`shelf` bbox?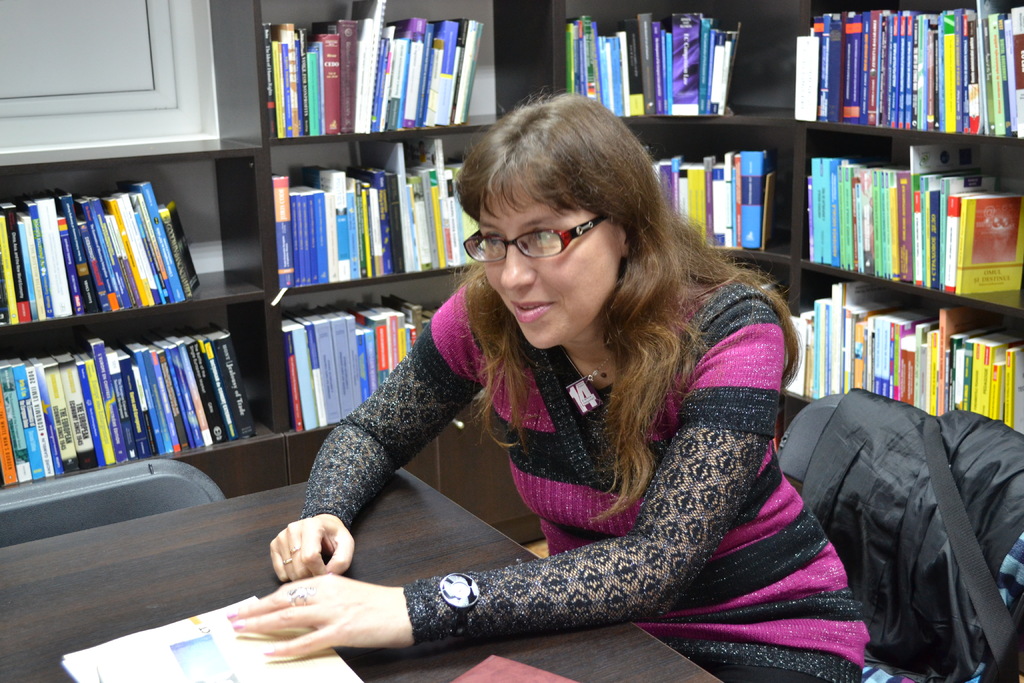
left=481, top=0, right=820, bottom=131
